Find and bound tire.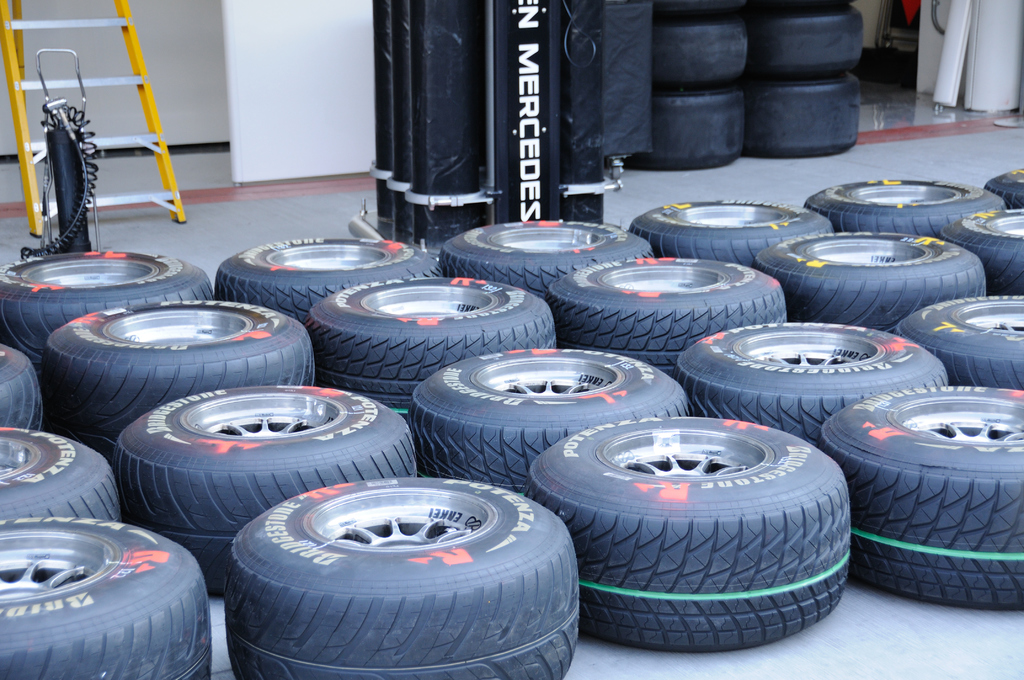
Bound: [804,178,1004,239].
